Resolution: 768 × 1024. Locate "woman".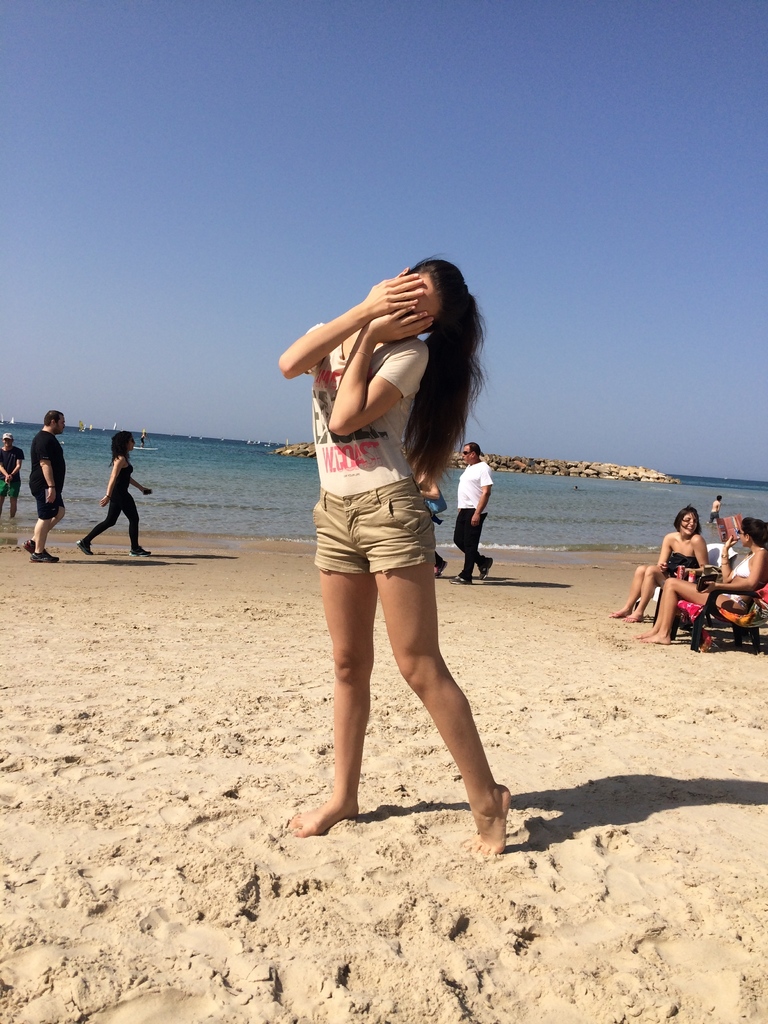
bbox=(639, 515, 767, 652).
